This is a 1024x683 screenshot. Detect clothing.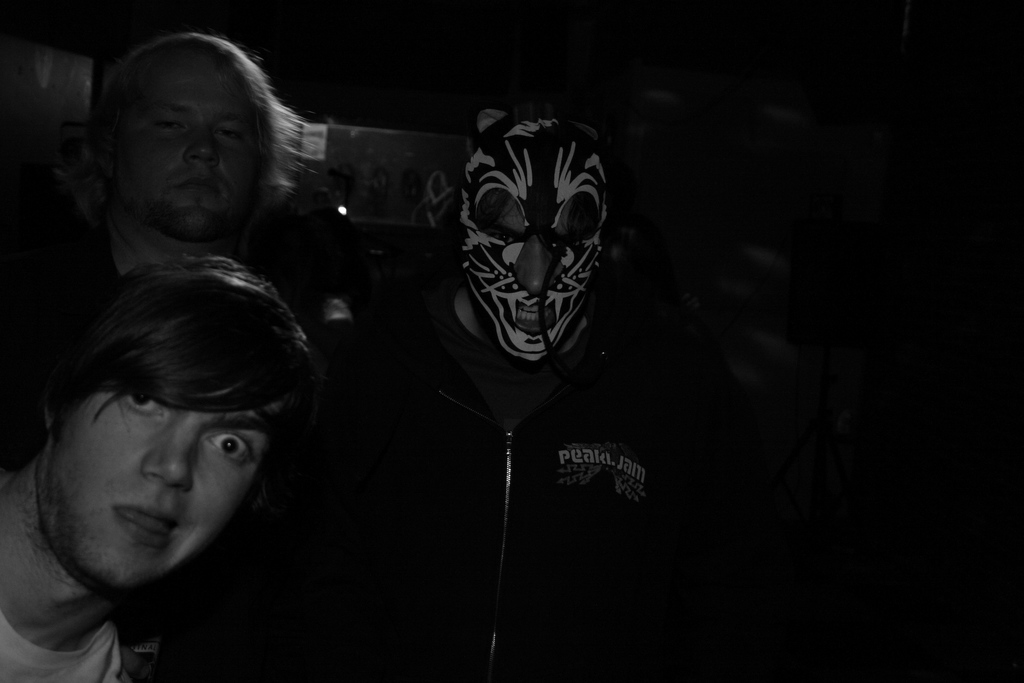
<bbox>296, 302, 696, 682</bbox>.
